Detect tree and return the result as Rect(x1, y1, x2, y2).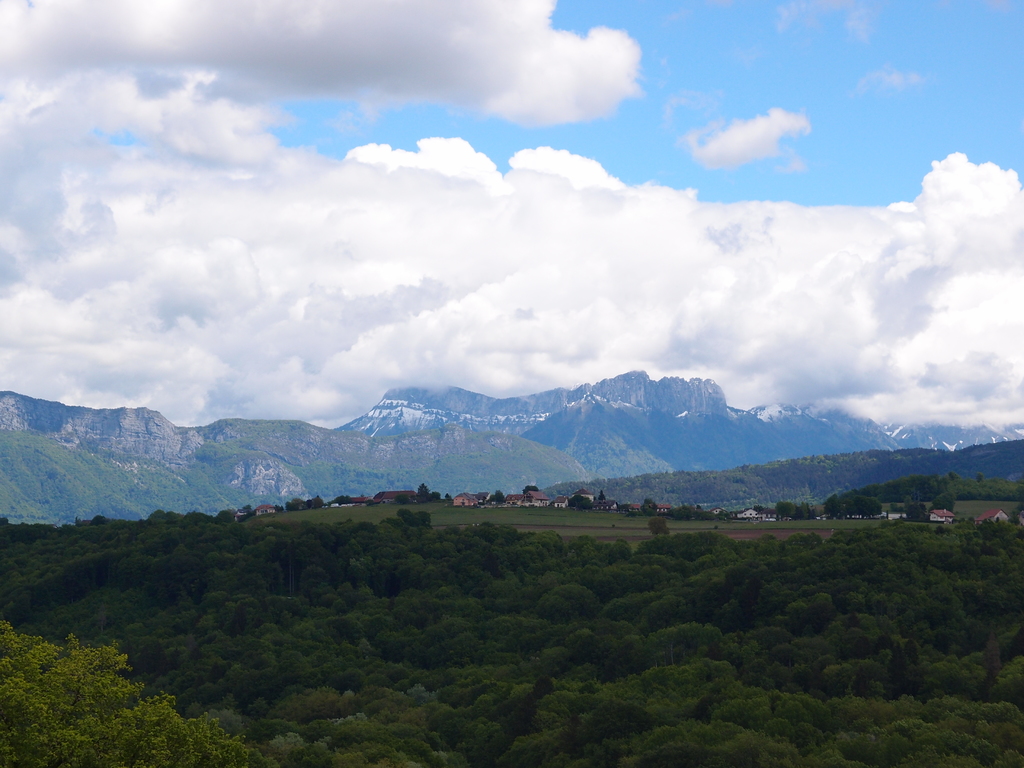
Rect(408, 479, 449, 502).
